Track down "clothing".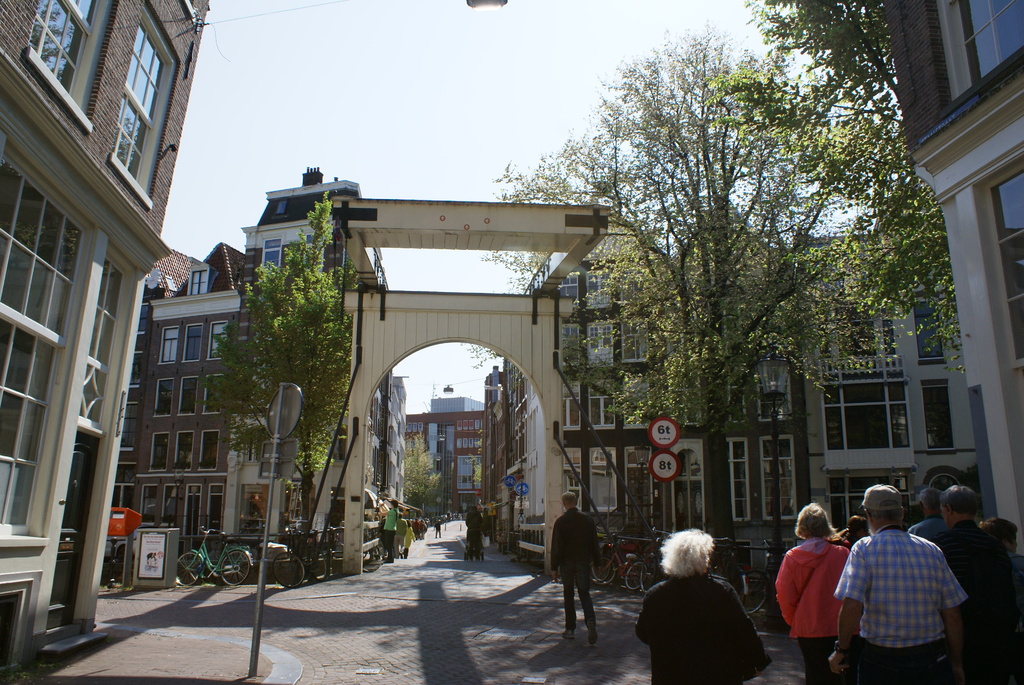
Tracked to 396 516 409 550.
